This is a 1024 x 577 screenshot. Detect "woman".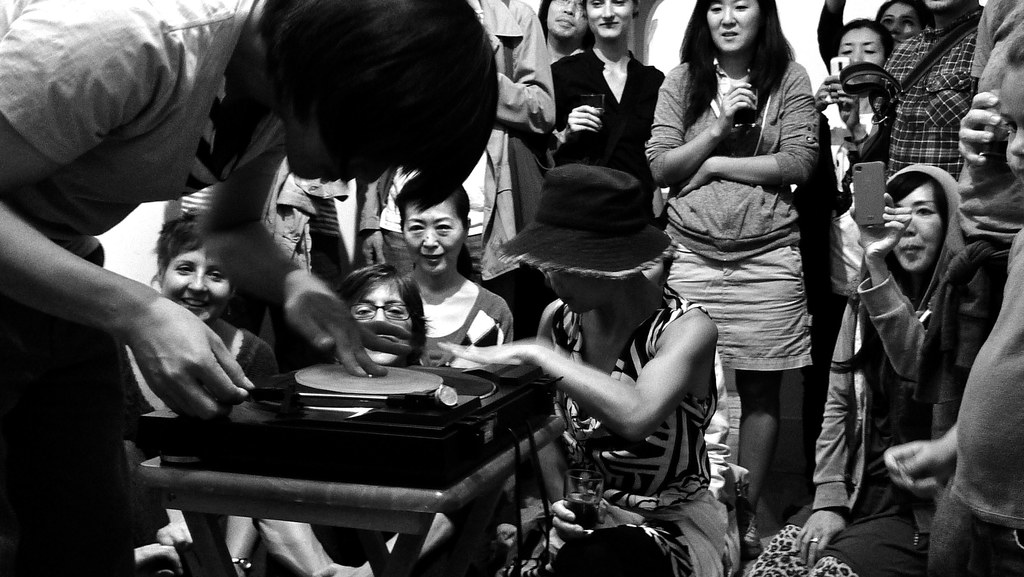
crop(0, 0, 506, 574).
